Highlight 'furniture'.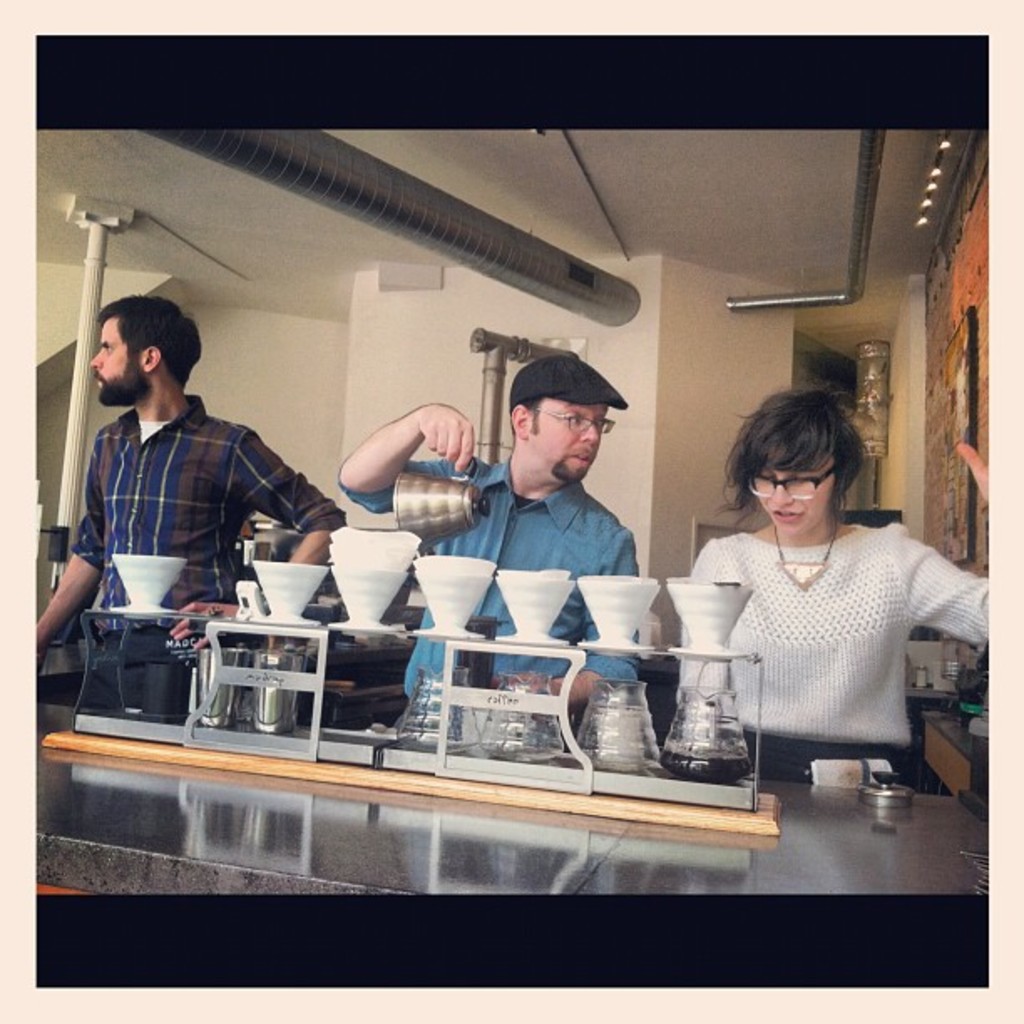
Highlighted region: (left=35, top=694, right=989, bottom=890).
